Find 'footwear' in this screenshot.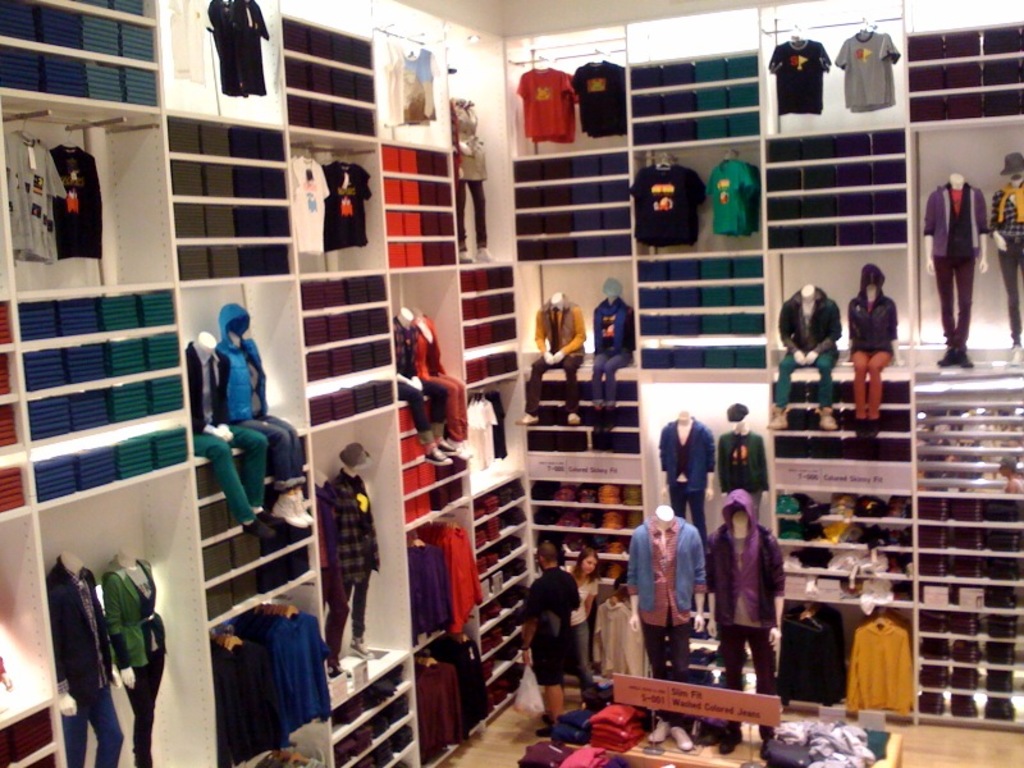
The bounding box for 'footwear' is detection(349, 637, 370, 658).
